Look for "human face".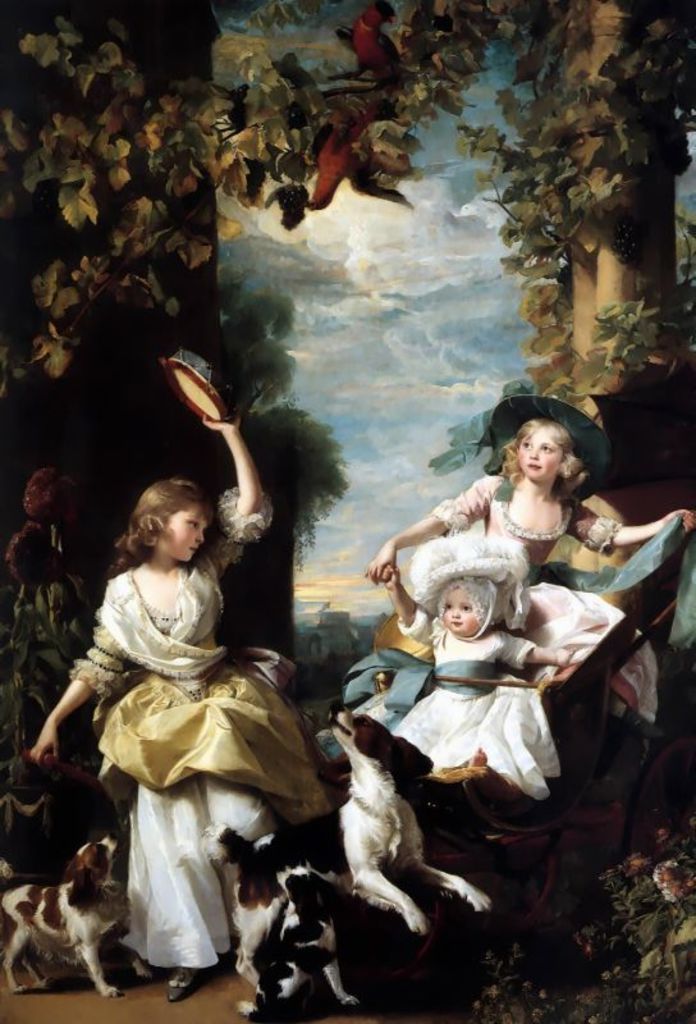
Found: locate(159, 507, 209, 561).
